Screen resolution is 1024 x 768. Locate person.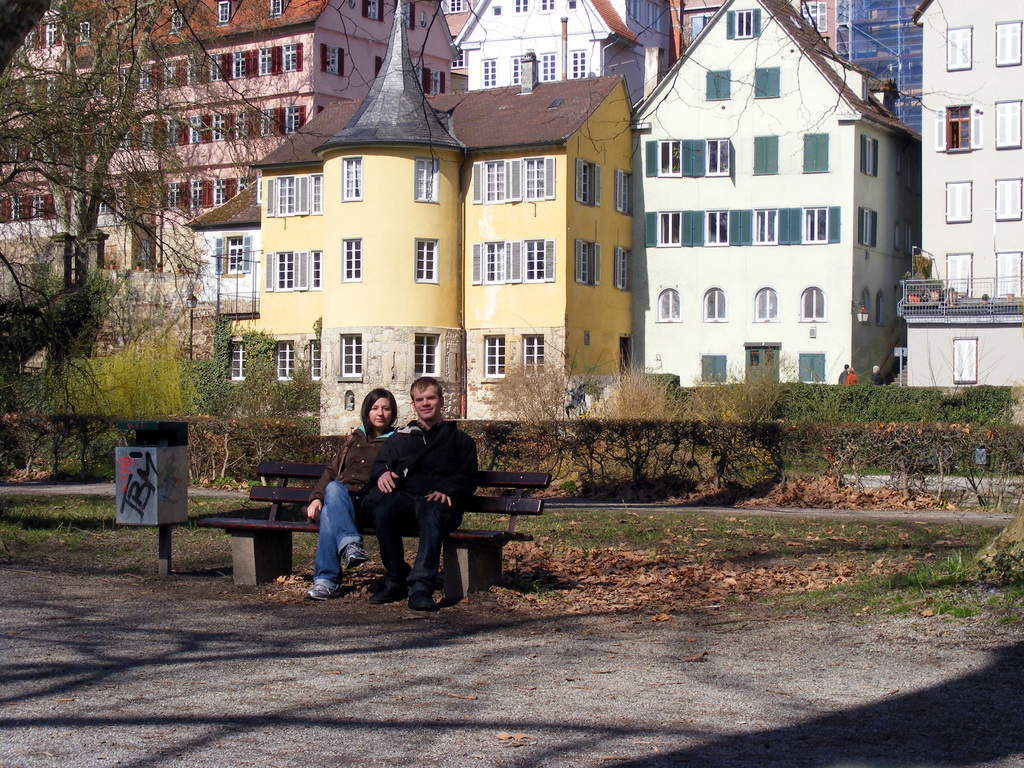
[left=303, top=379, right=398, bottom=604].
